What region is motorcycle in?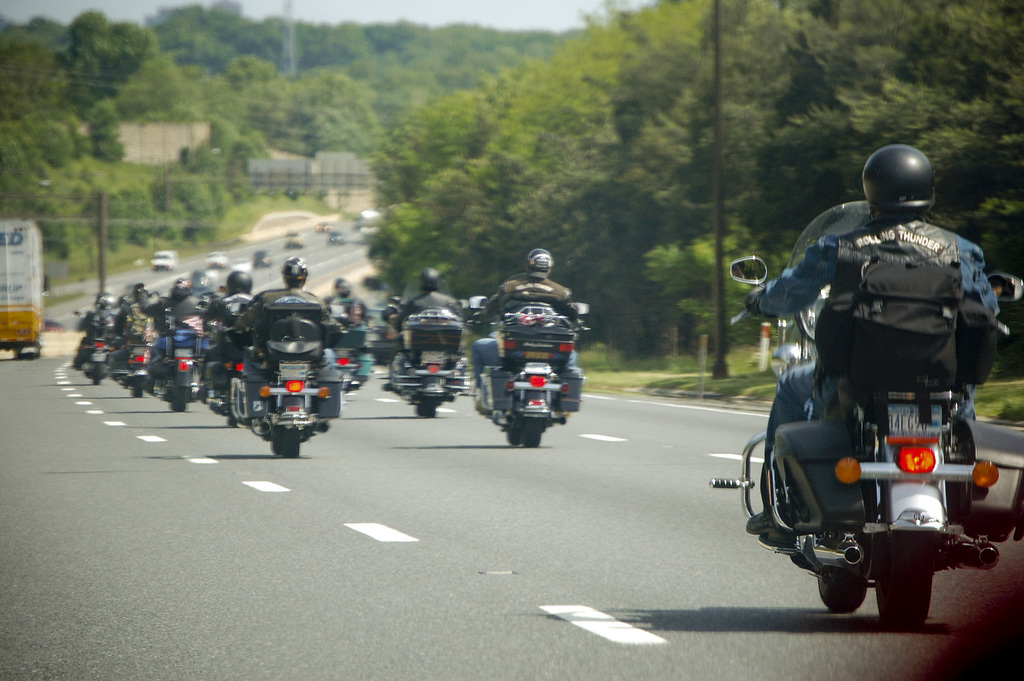
150 322 201 413.
